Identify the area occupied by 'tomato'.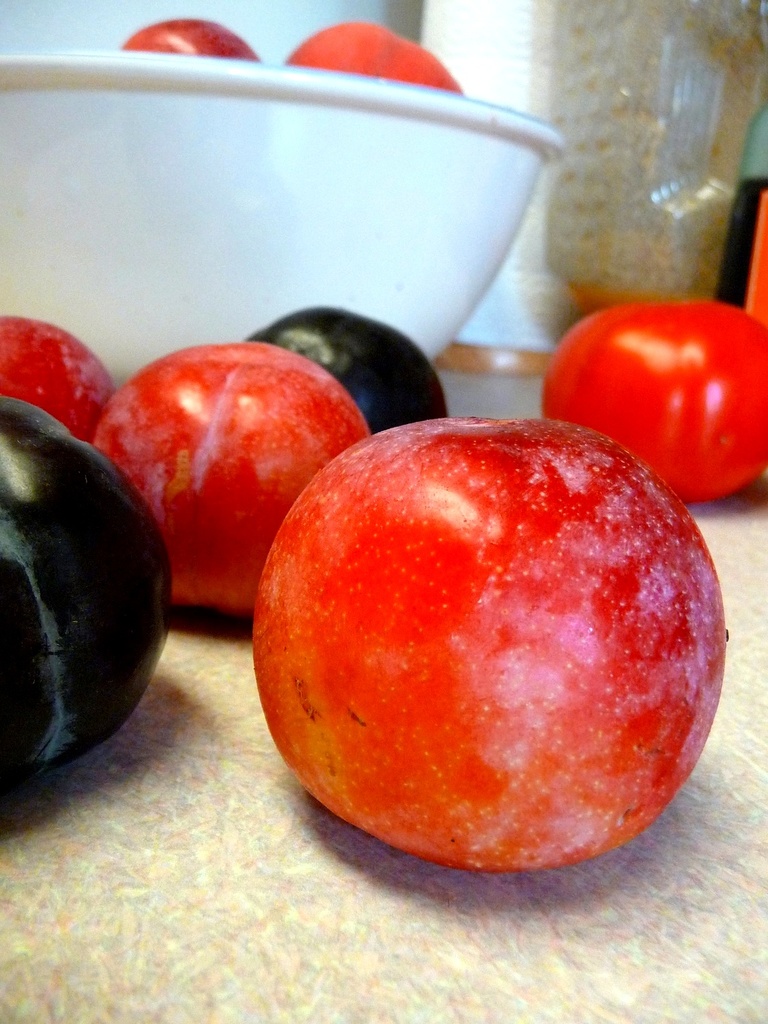
Area: 113/19/257/63.
